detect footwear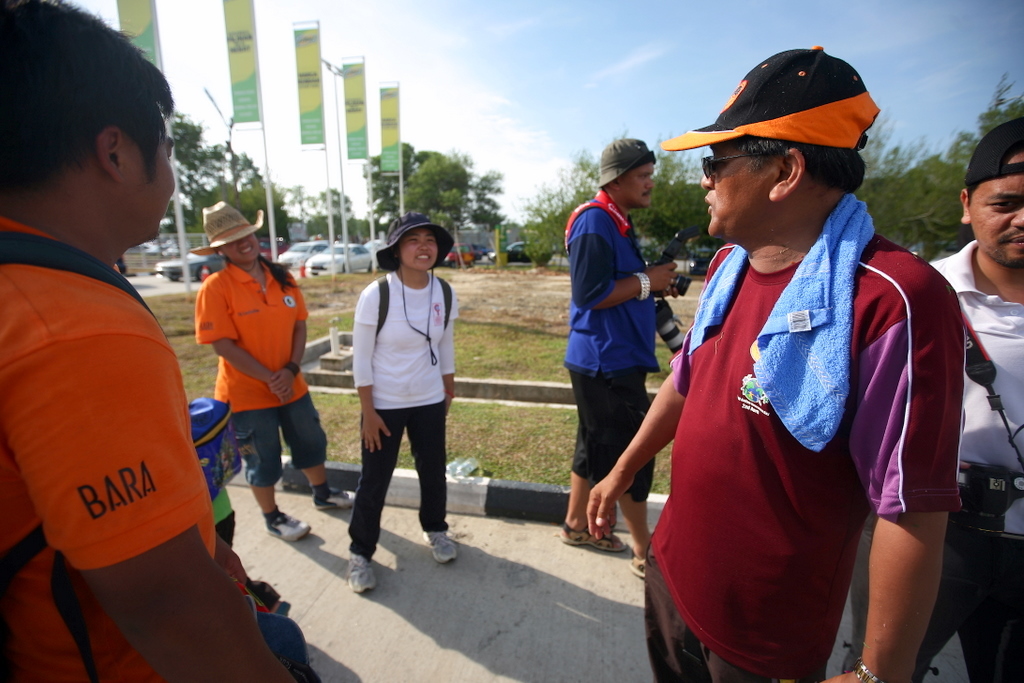
x1=634 y1=556 x2=650 y2=581
